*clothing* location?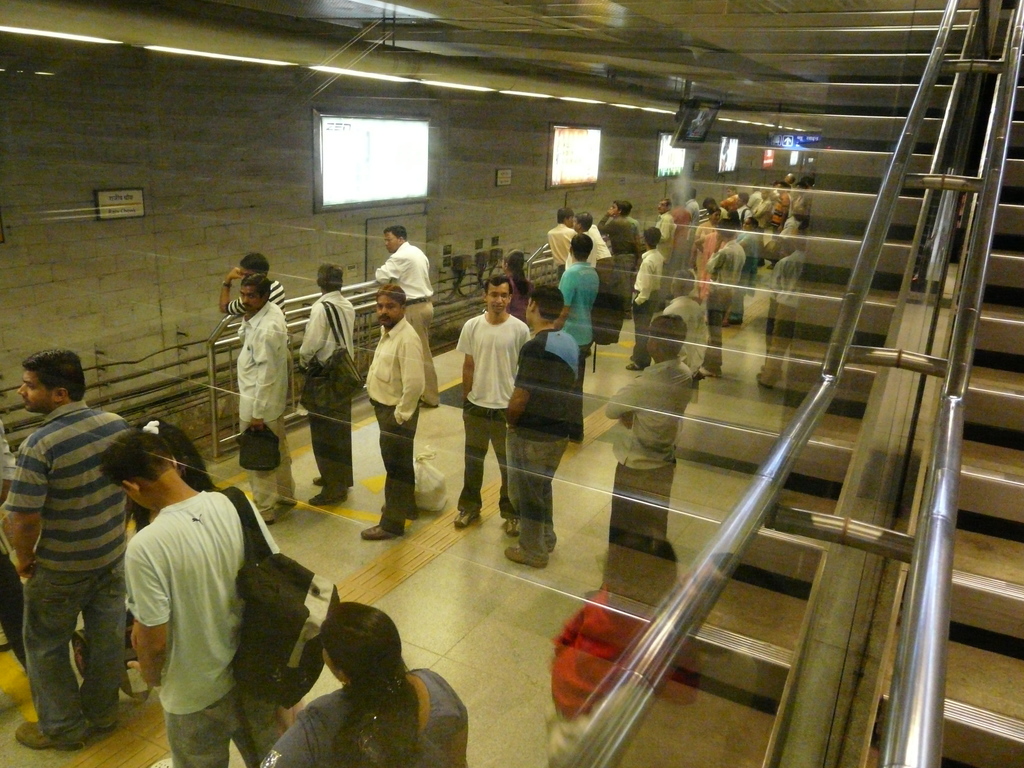
Rect(362, 319, 426, 532)
